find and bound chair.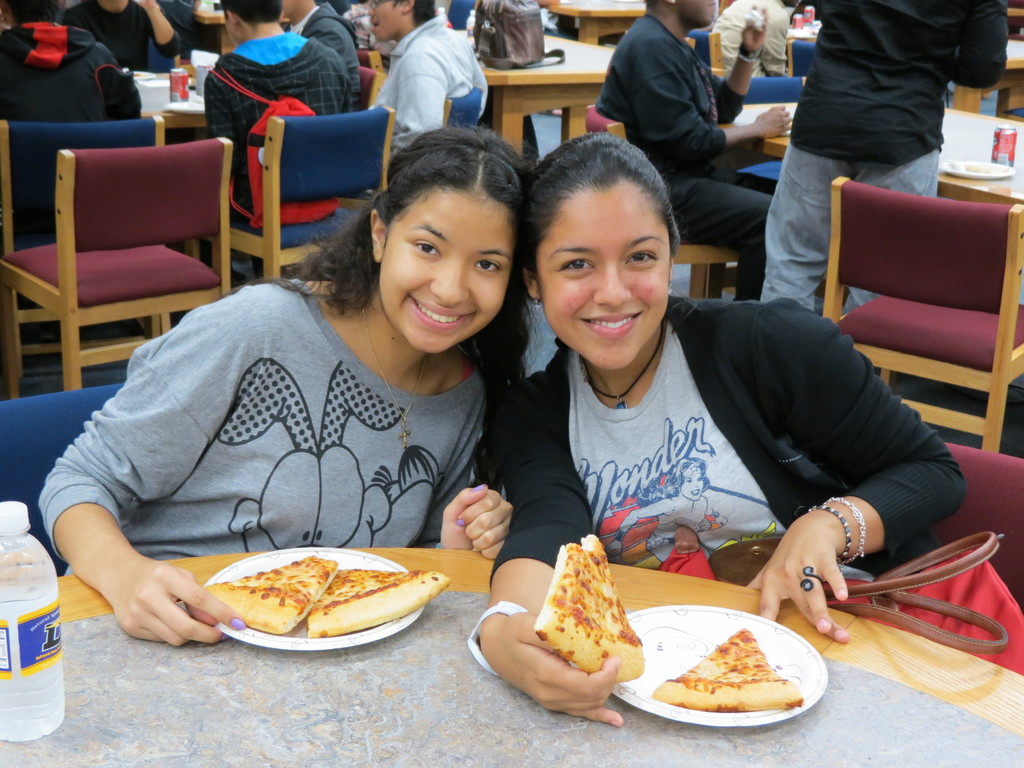
Bound: [886,447,1023,610].
